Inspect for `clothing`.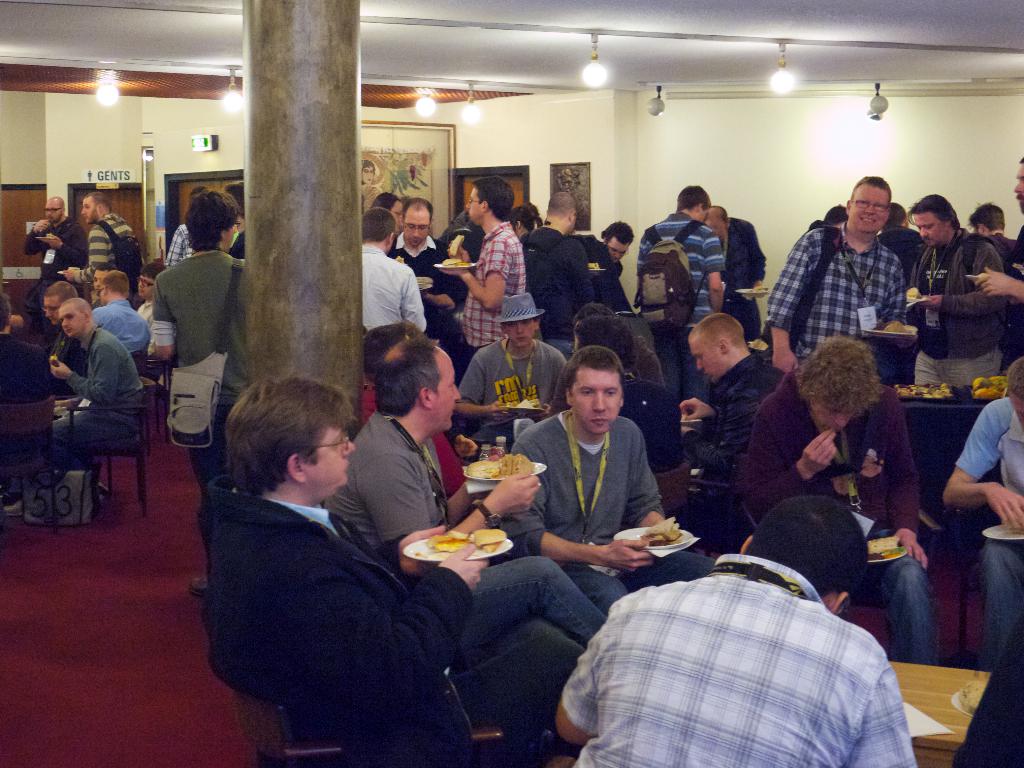
Inspection: (x1=917, y1=228, x2=1014, y2=389).
